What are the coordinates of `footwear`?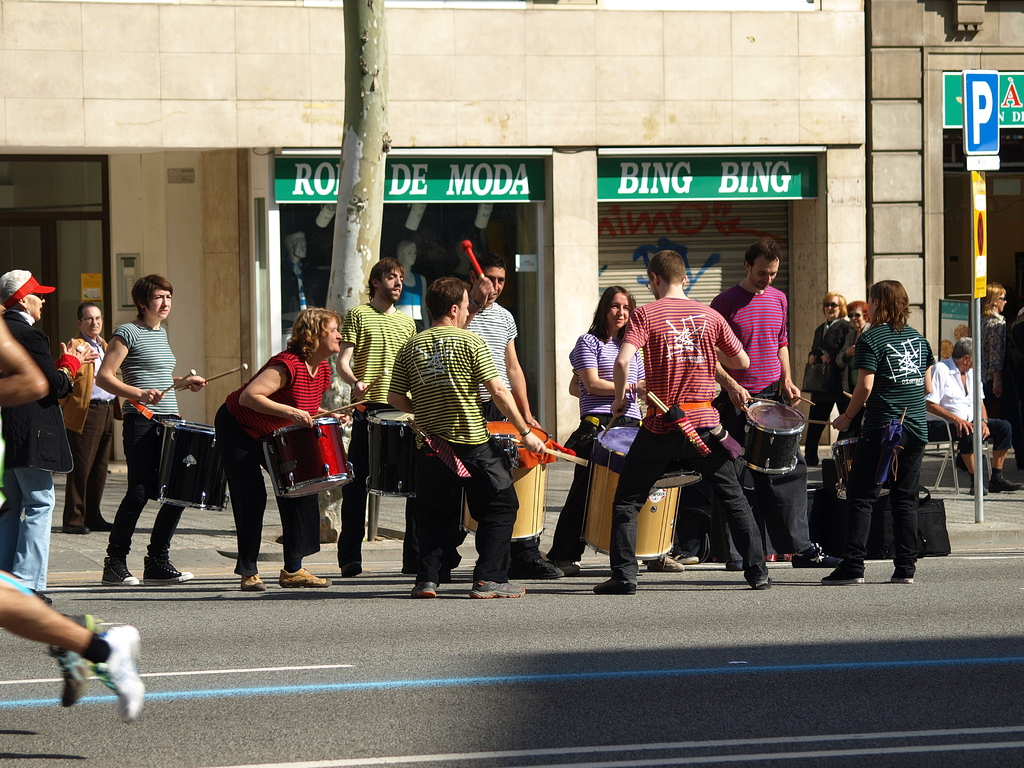
box(340, 563, 365, 577).
